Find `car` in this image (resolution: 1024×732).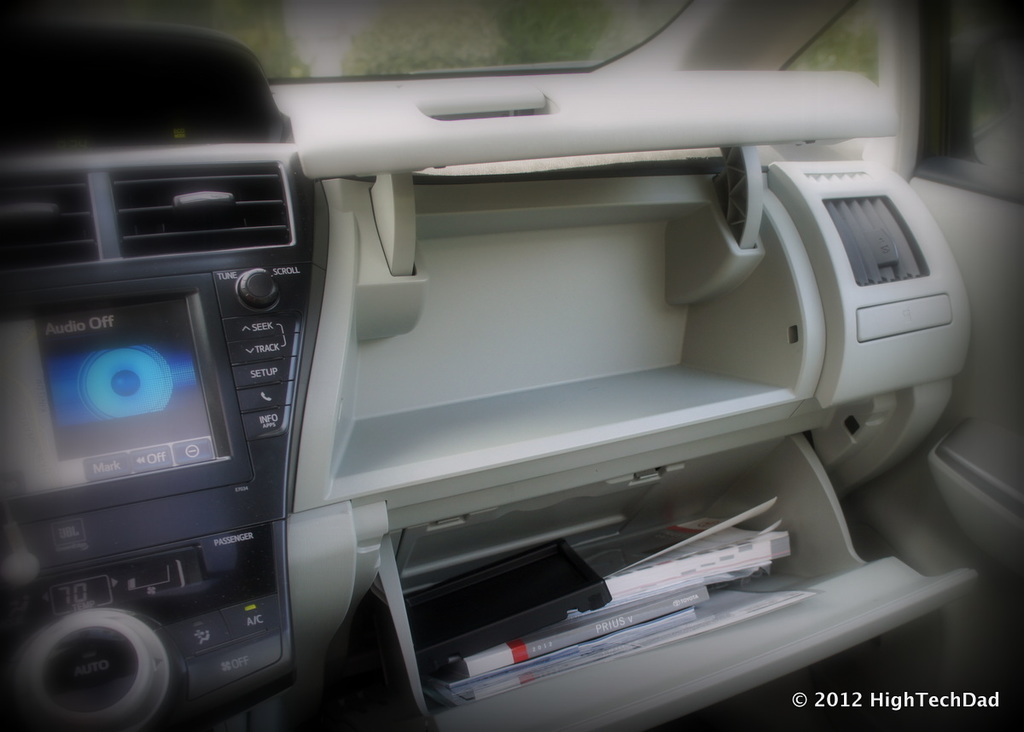
l=0, t=51, r=998, b=731.
